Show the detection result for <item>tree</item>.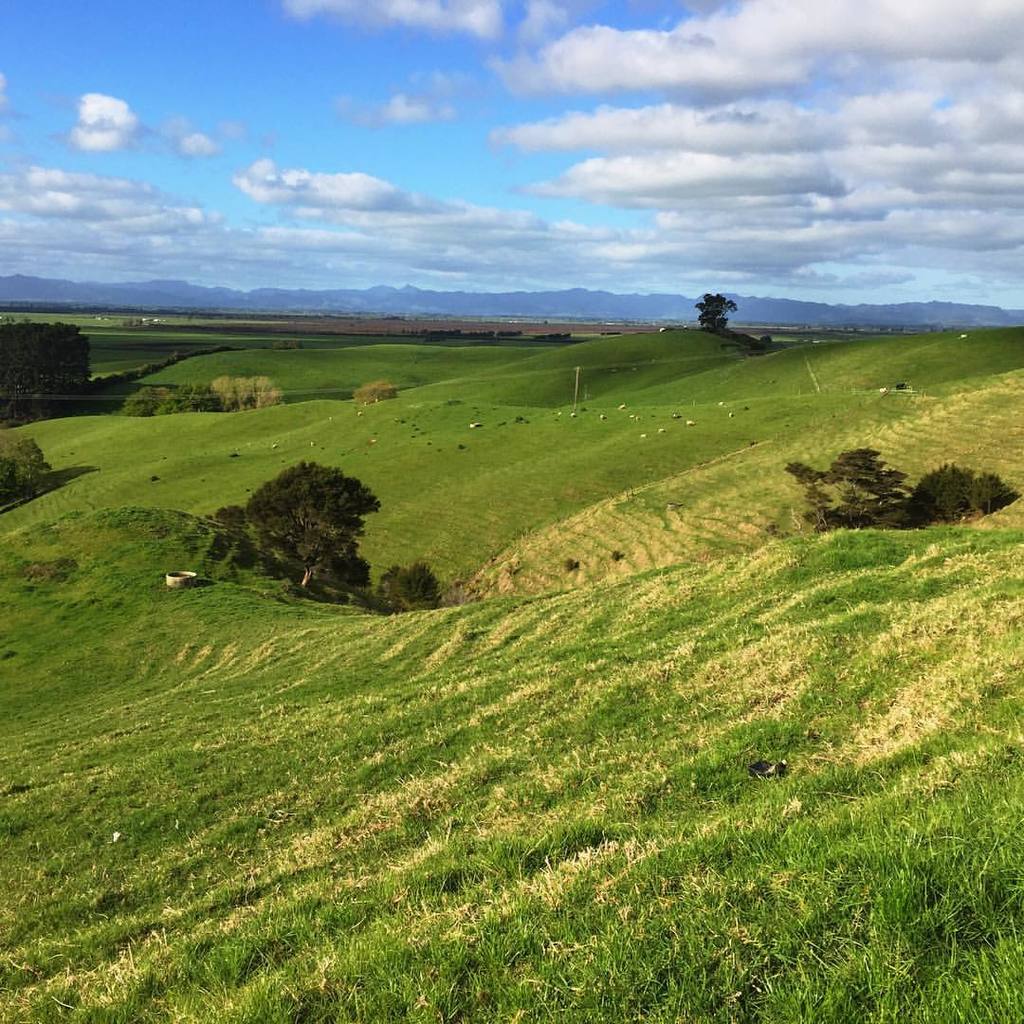
detection(0, 318, 91, 427).
